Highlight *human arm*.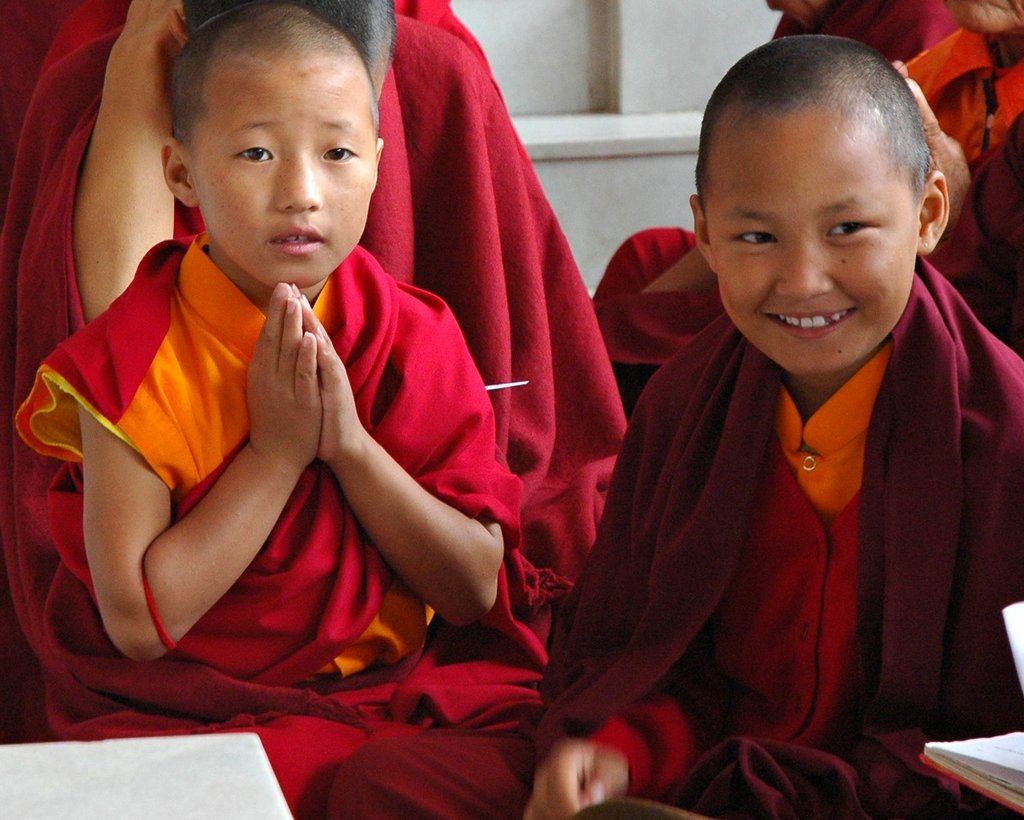
Highlighted region: detection(644, 250, 723, 297).
